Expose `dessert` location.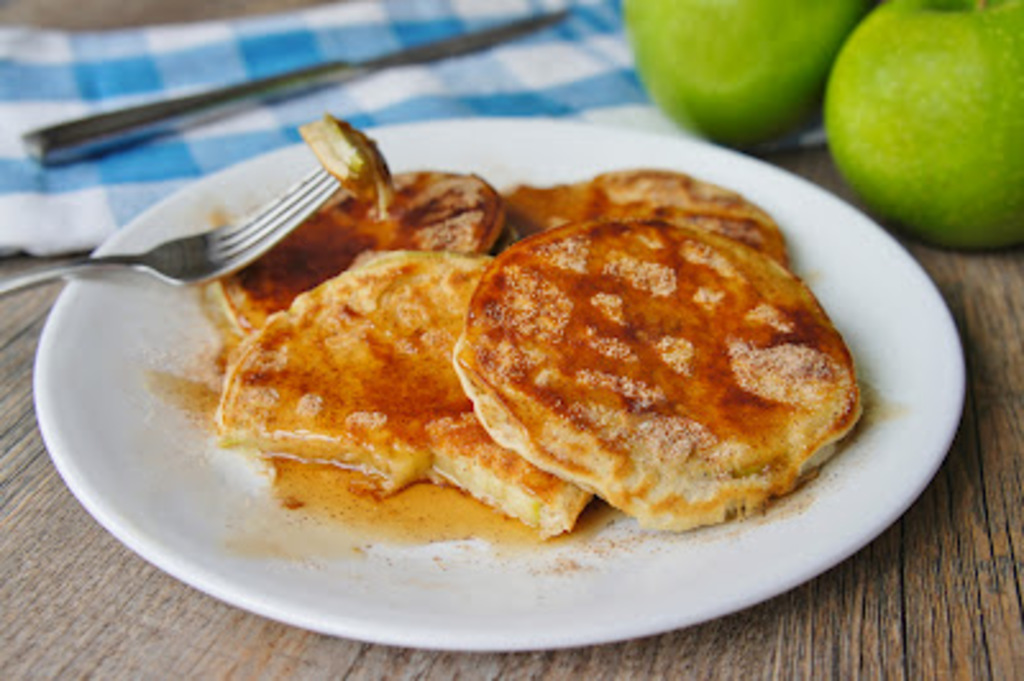
Exposed at (486,169,783,253).
